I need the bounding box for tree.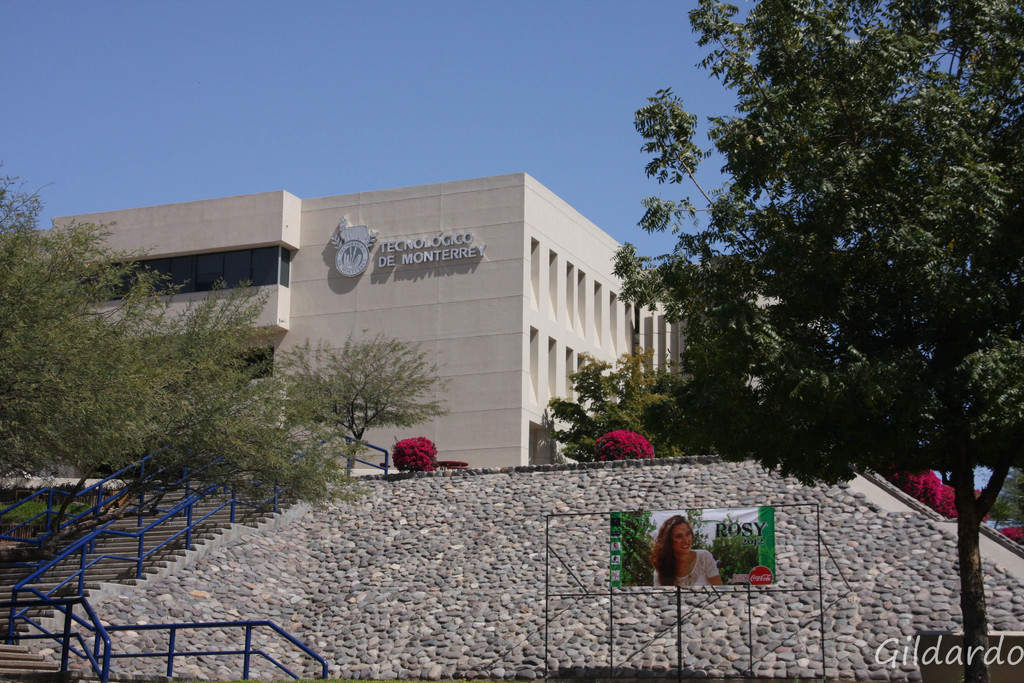
Here it is: BBox(268, 320, 458, 472).
